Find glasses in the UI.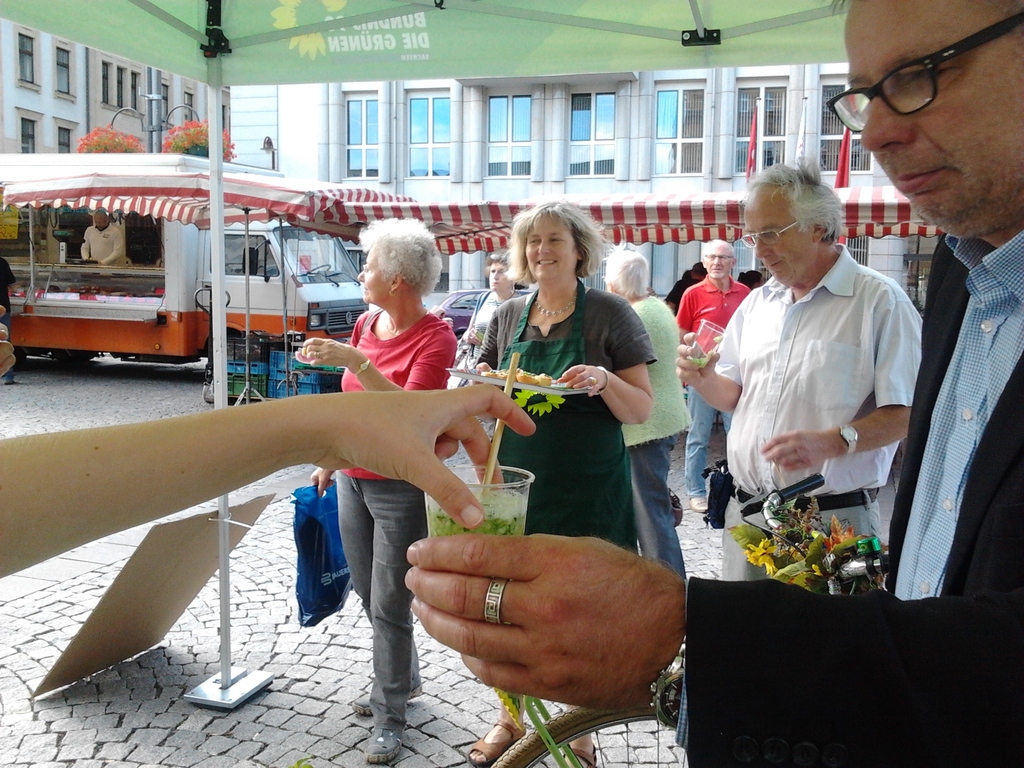
UI element at locate(737, 217, 810, 254).
